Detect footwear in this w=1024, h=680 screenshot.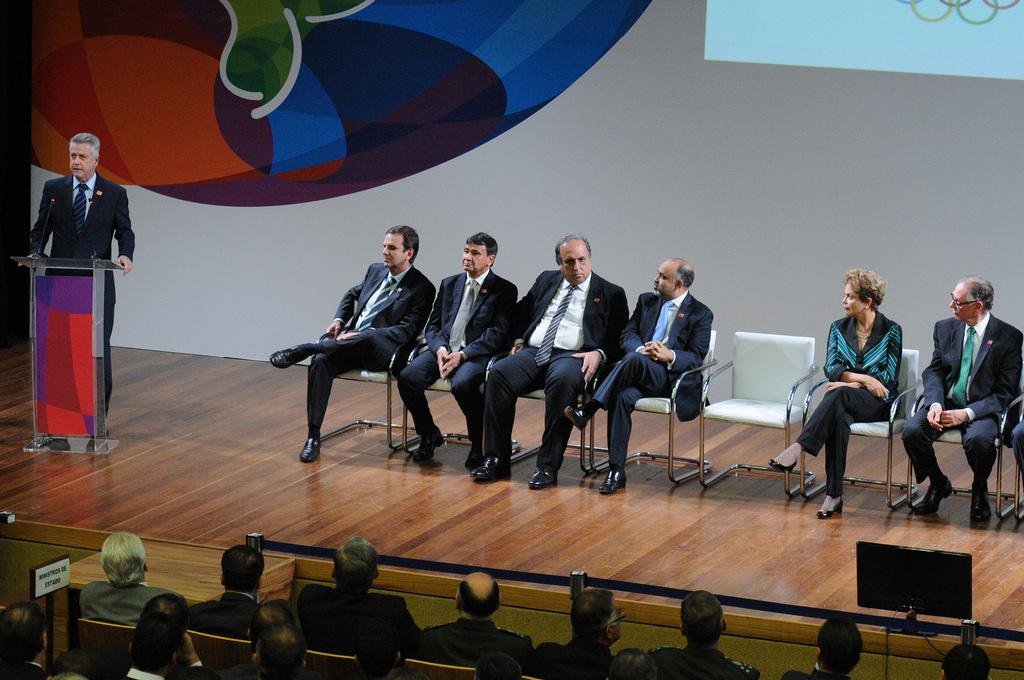
Detection: Rect(469, 455, 509, 478).
